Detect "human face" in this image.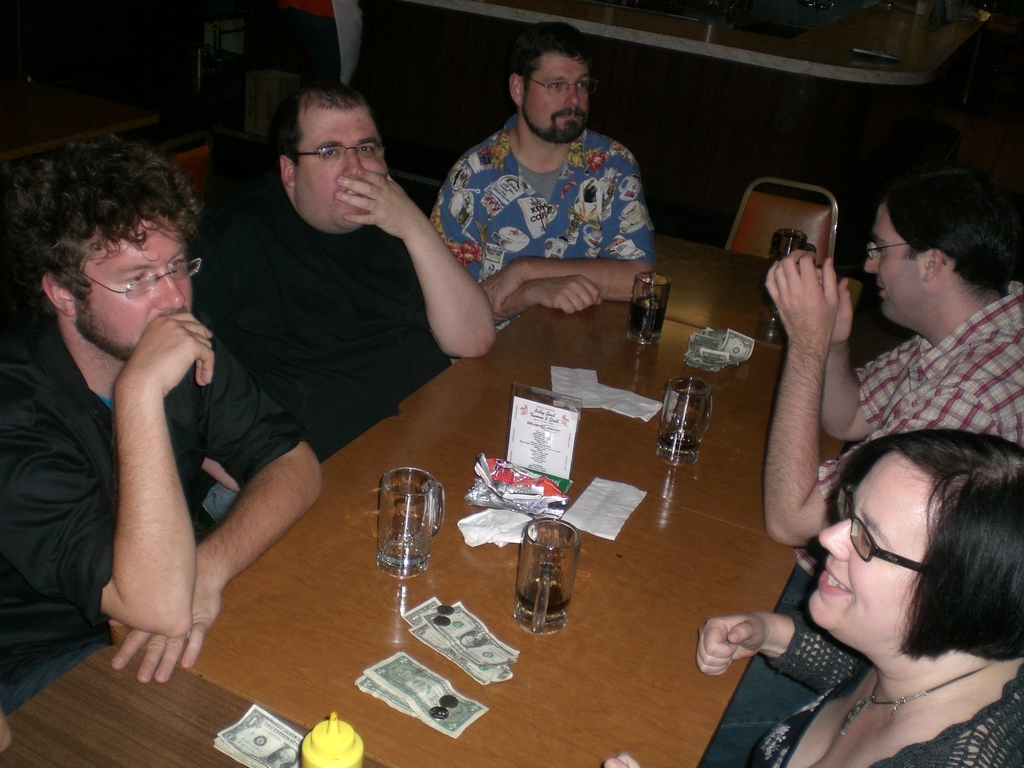
Detection: [x1=75, y1=211, x2=193, y2=363].
